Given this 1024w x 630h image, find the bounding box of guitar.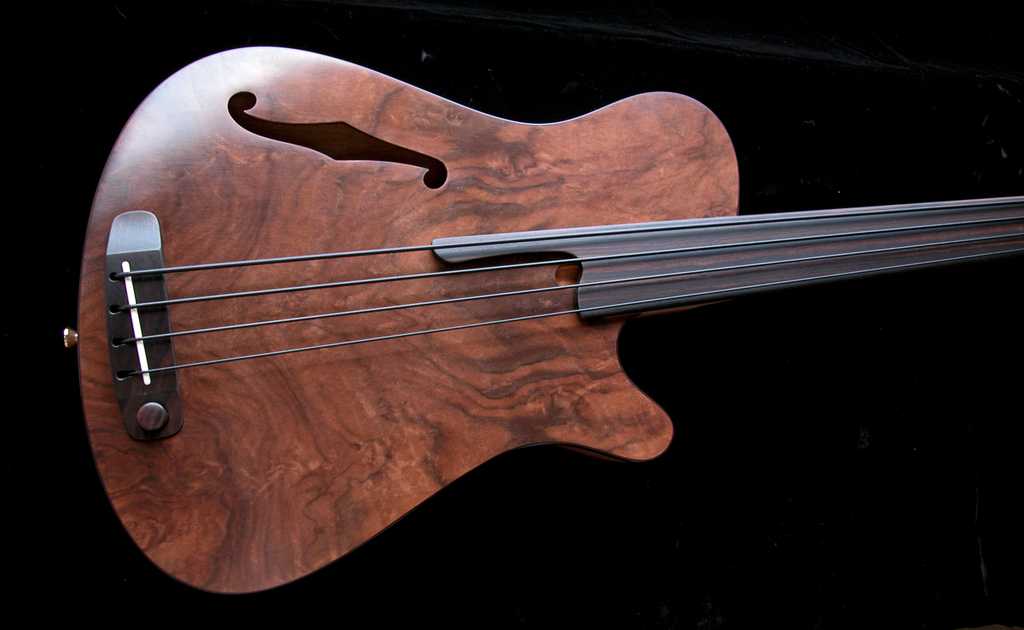
94:24:1023:583.
